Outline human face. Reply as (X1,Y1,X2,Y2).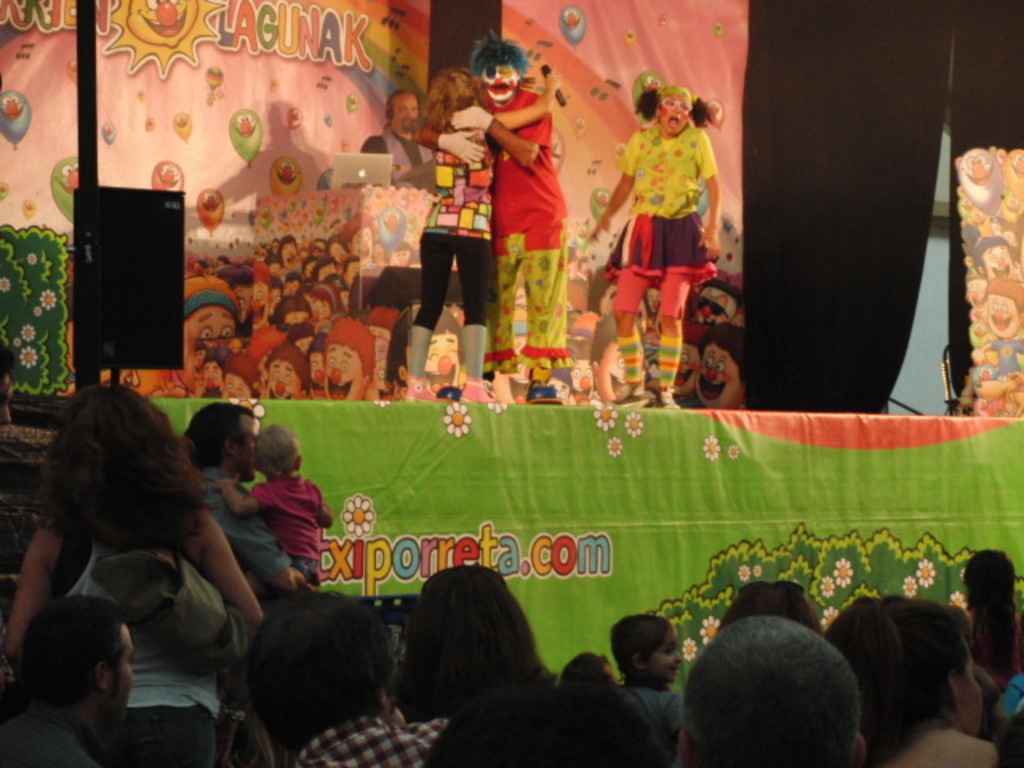
(650,85,690,133).
